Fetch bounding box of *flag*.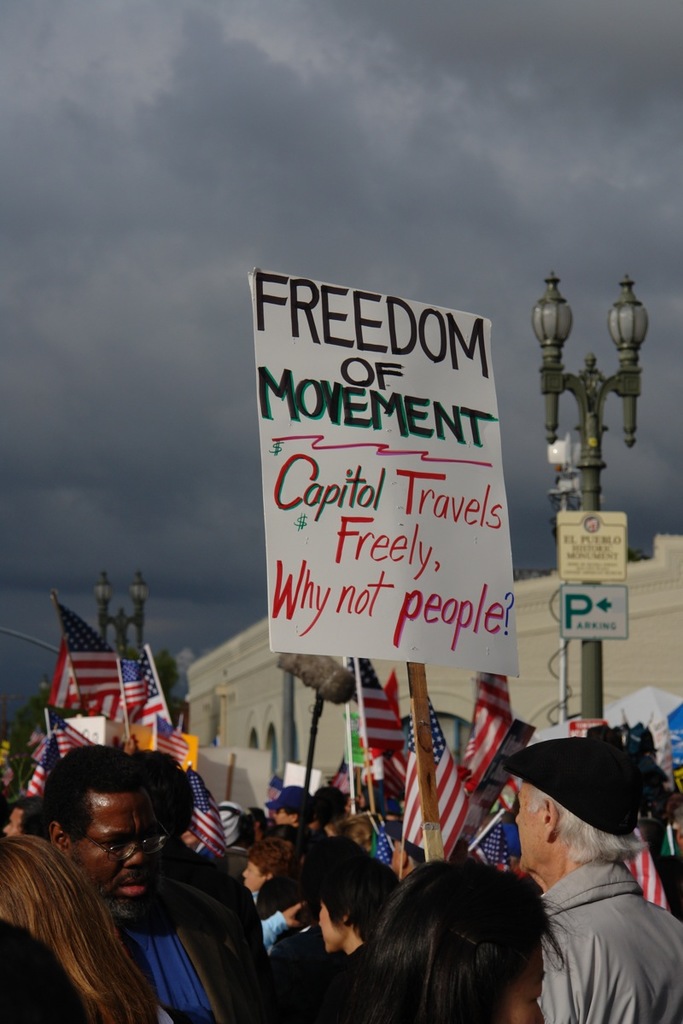
Bbox: {"x1": 45, "y1": 660, "x2": 84, "y2": 715}.
